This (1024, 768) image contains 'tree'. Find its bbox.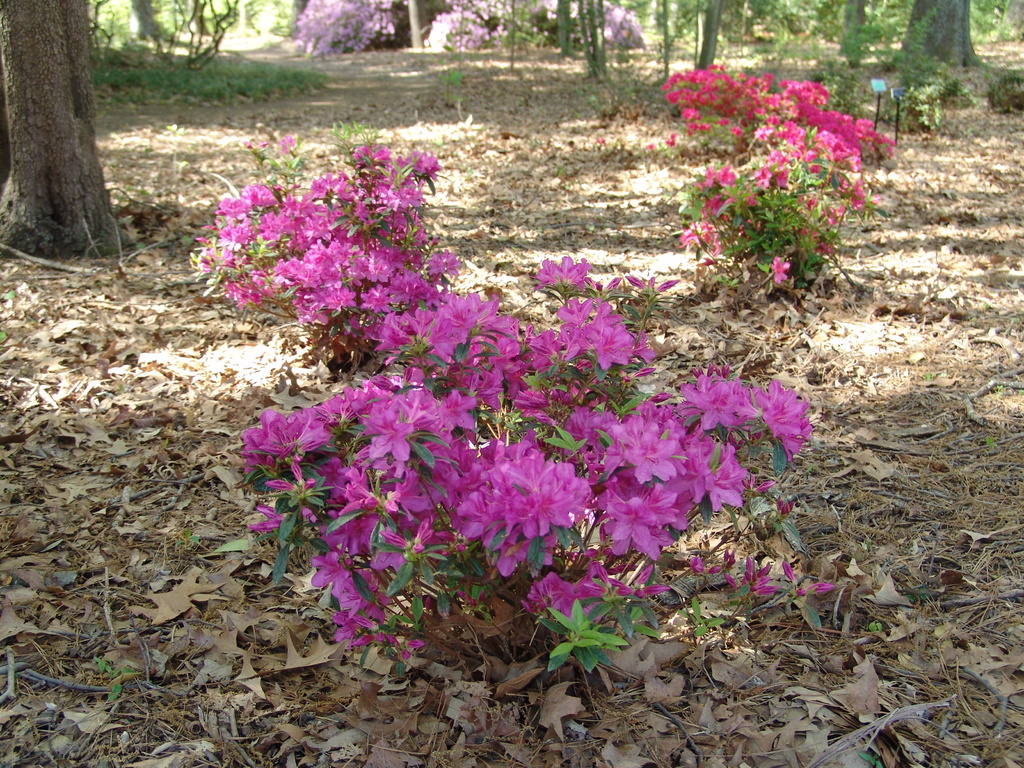
bbox=(689, 0, 718, 65).
